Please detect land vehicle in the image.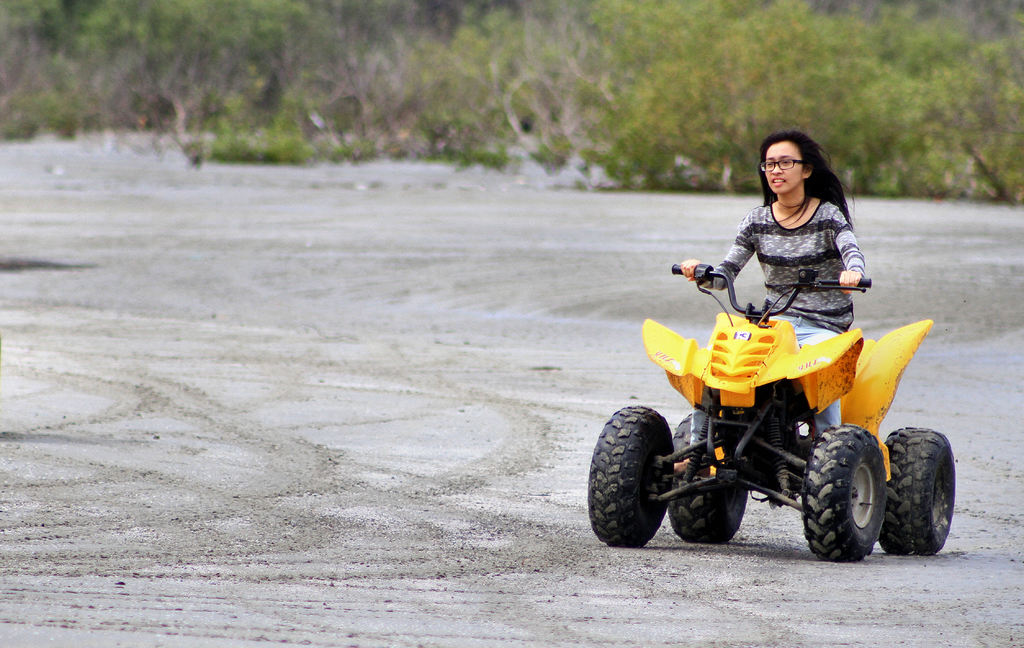
Rect(585, 282, 954, 573).
